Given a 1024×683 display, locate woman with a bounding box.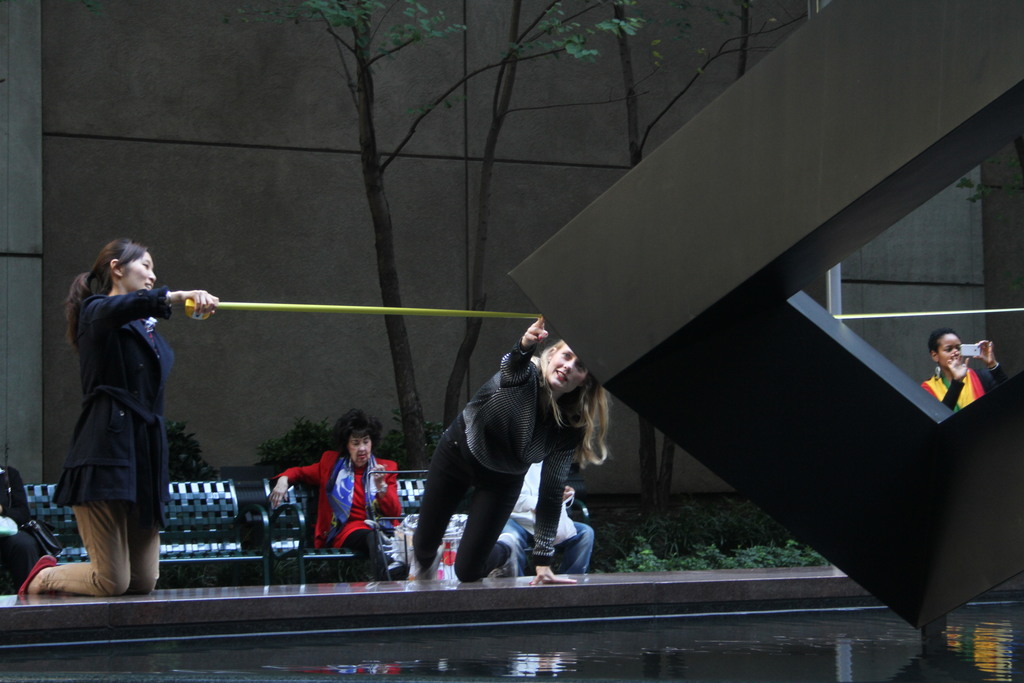
Located: {"left": 918, "top": 329, "right": 1010, "bottom": 415}.
